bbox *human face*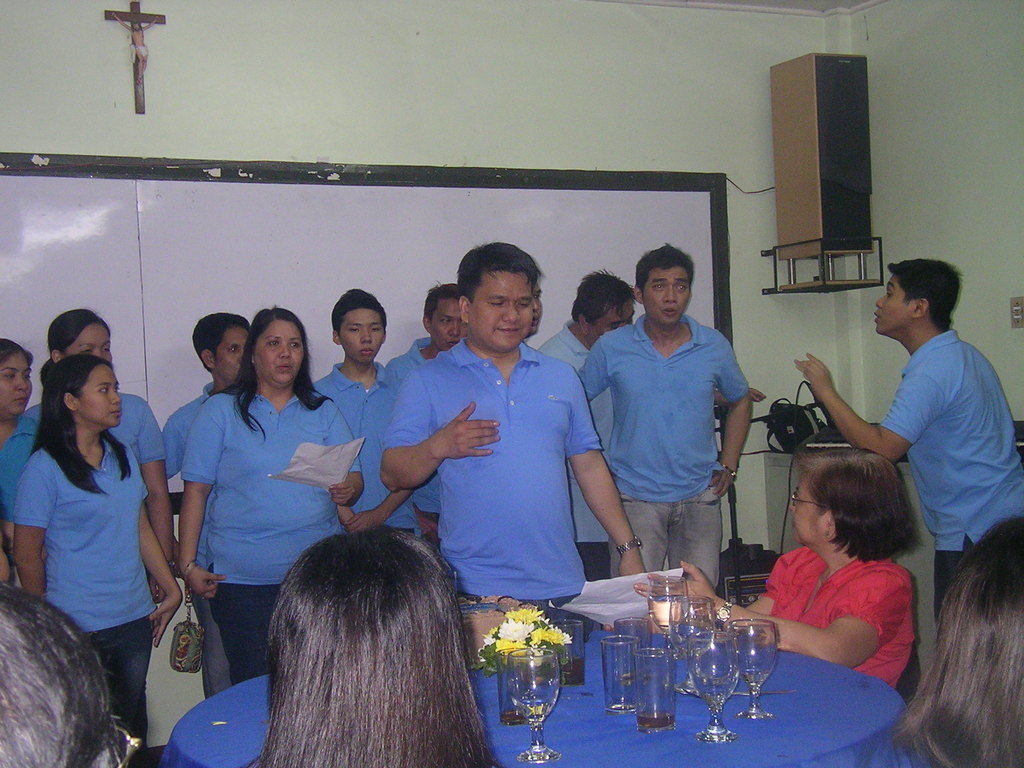
0, 355, 35, 416
